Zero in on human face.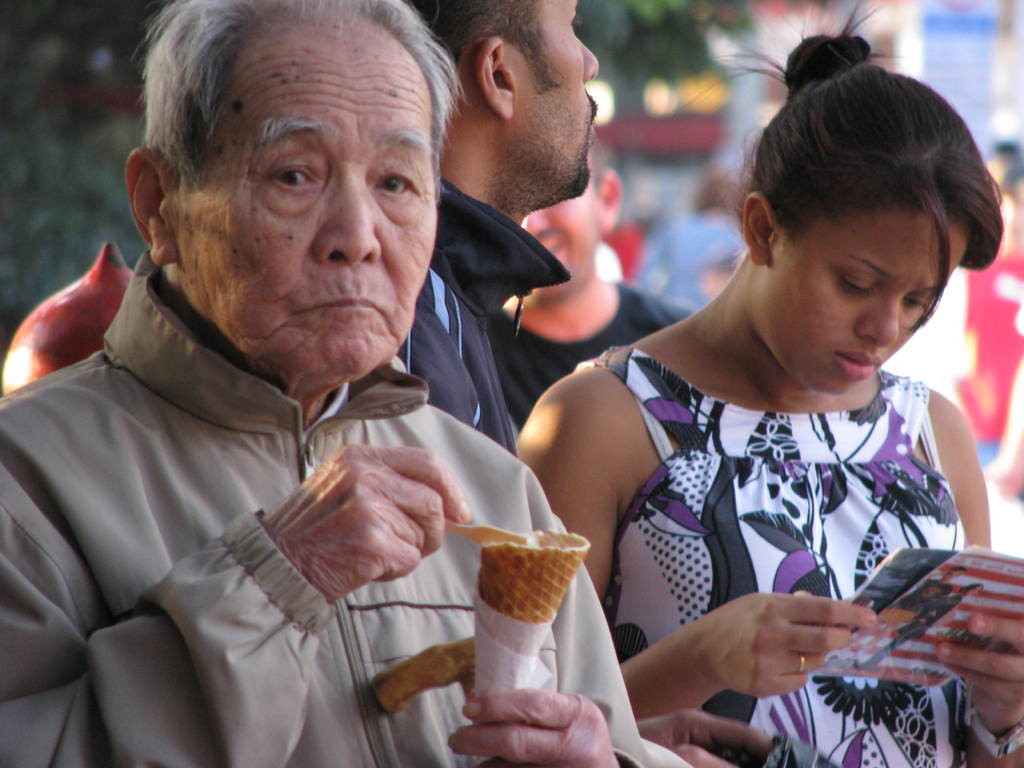
Zeroed in: Rect(516, 0, 611, 198).
